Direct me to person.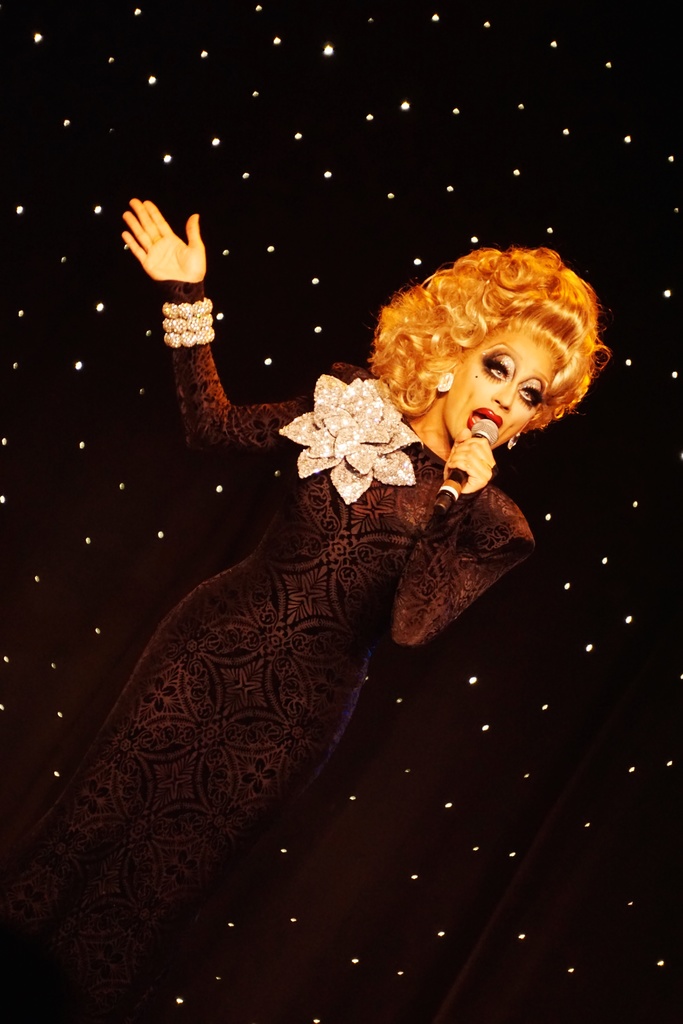
Direction: left=90, top=213, right=573, bottom=939.
